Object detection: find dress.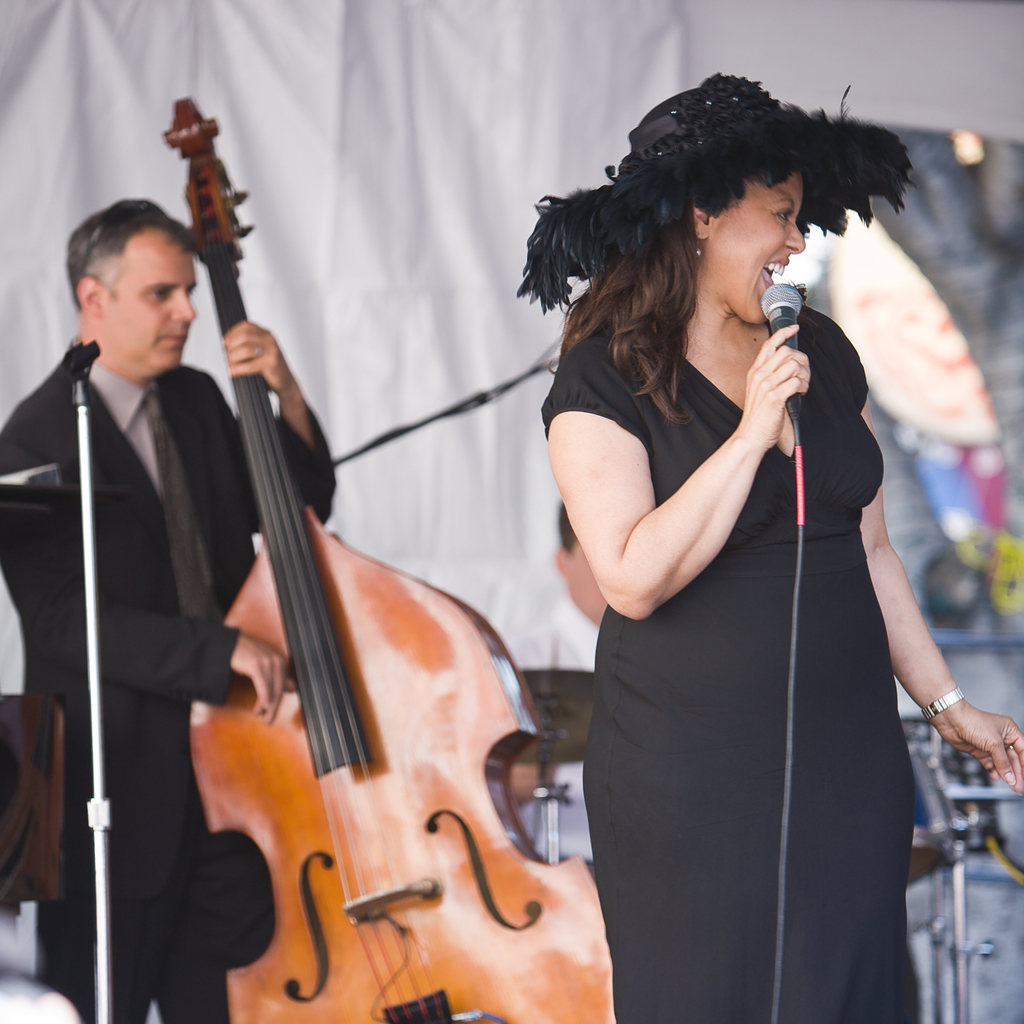
left=548, top=314, right=914, bottom=1020.
